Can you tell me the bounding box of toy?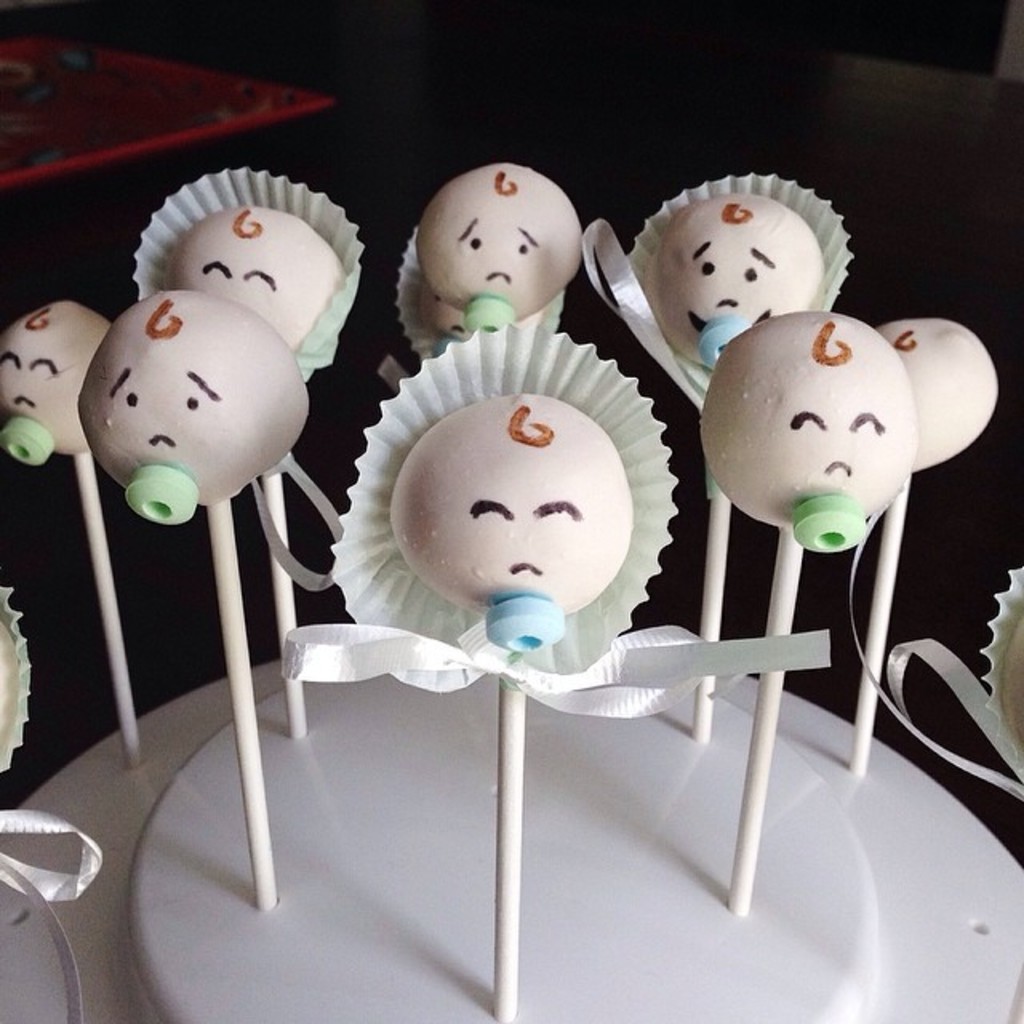
detection(987, 566, 1022, 778).
